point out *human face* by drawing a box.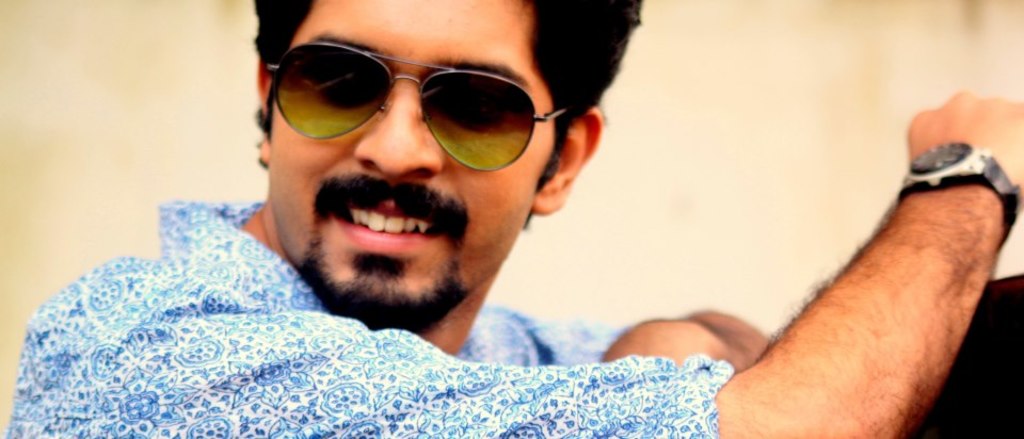
266 0 558 336.
